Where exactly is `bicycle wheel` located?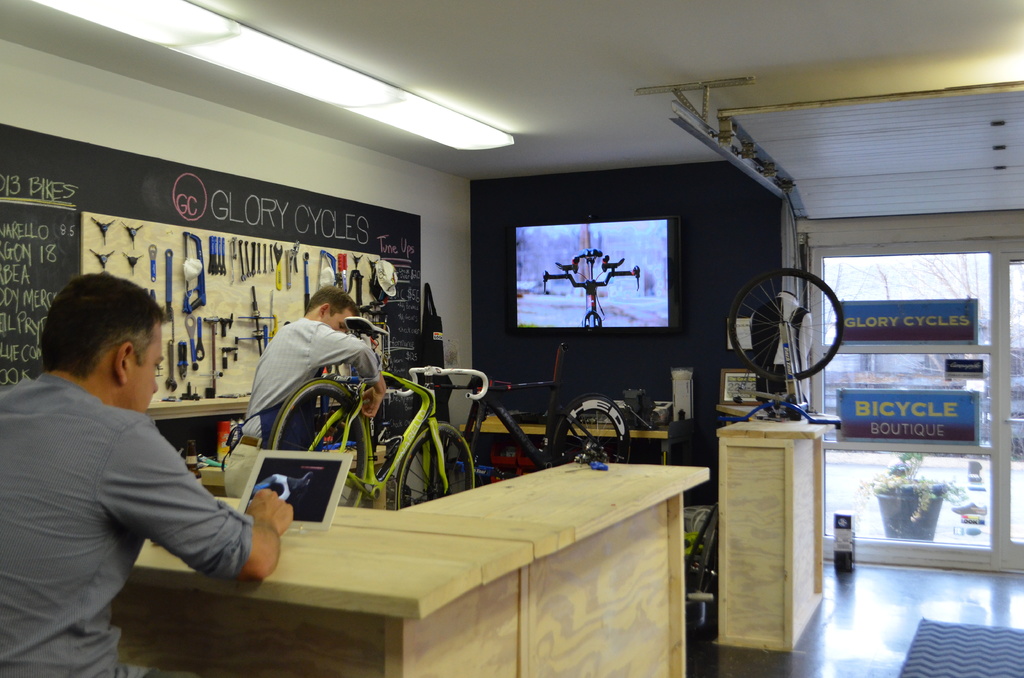
Its bounding box is box=[274, 378, 367, 503].
